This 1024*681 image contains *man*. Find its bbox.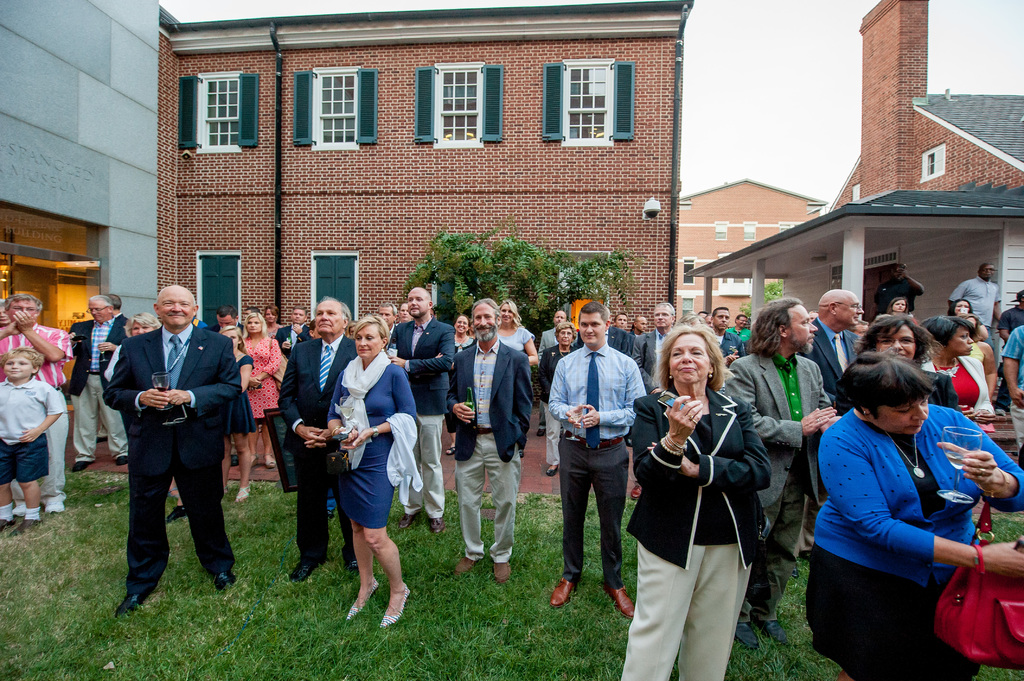
select_region(106, 290, 233, 613).
